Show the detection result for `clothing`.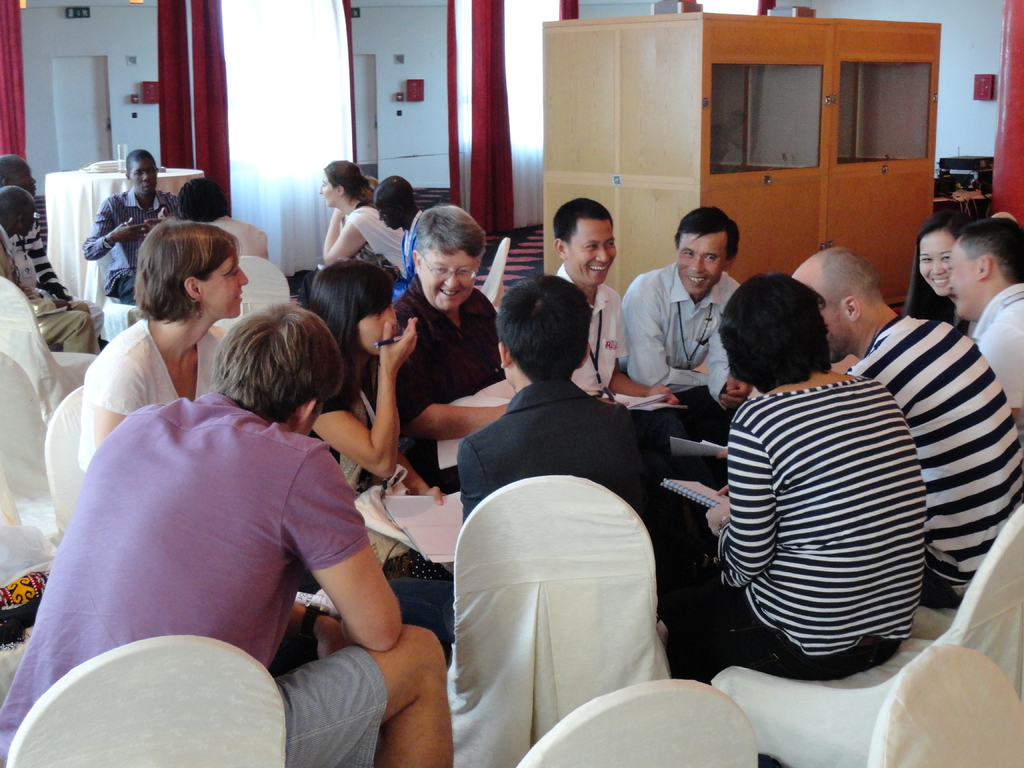
l=388, t=276, r=508, b=483.
